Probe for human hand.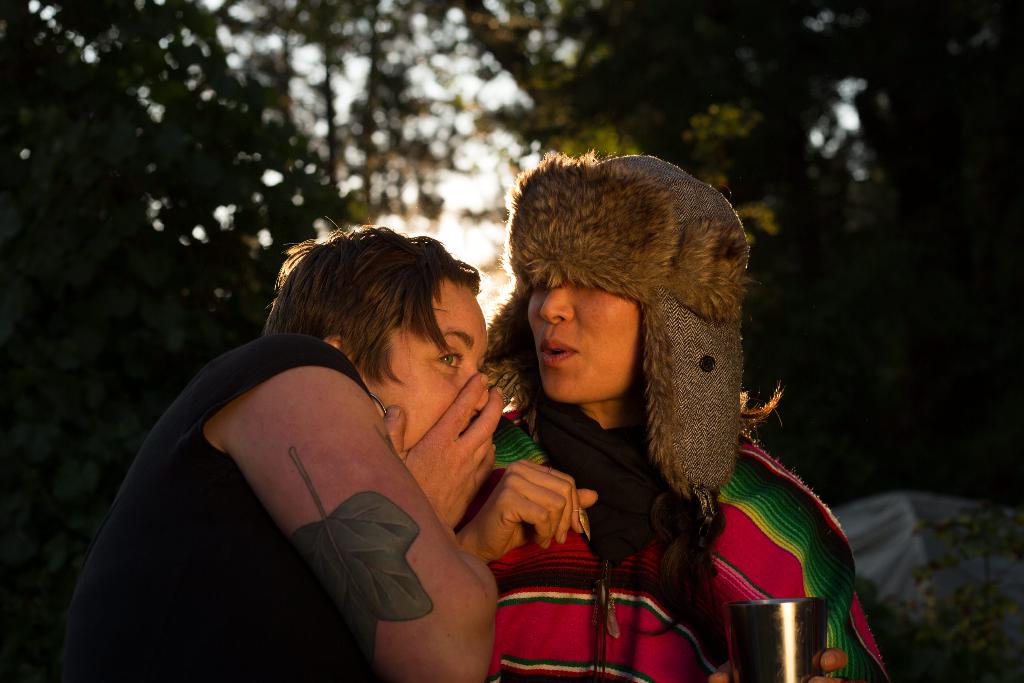
Probe result: (381, 369, 506, 536).
